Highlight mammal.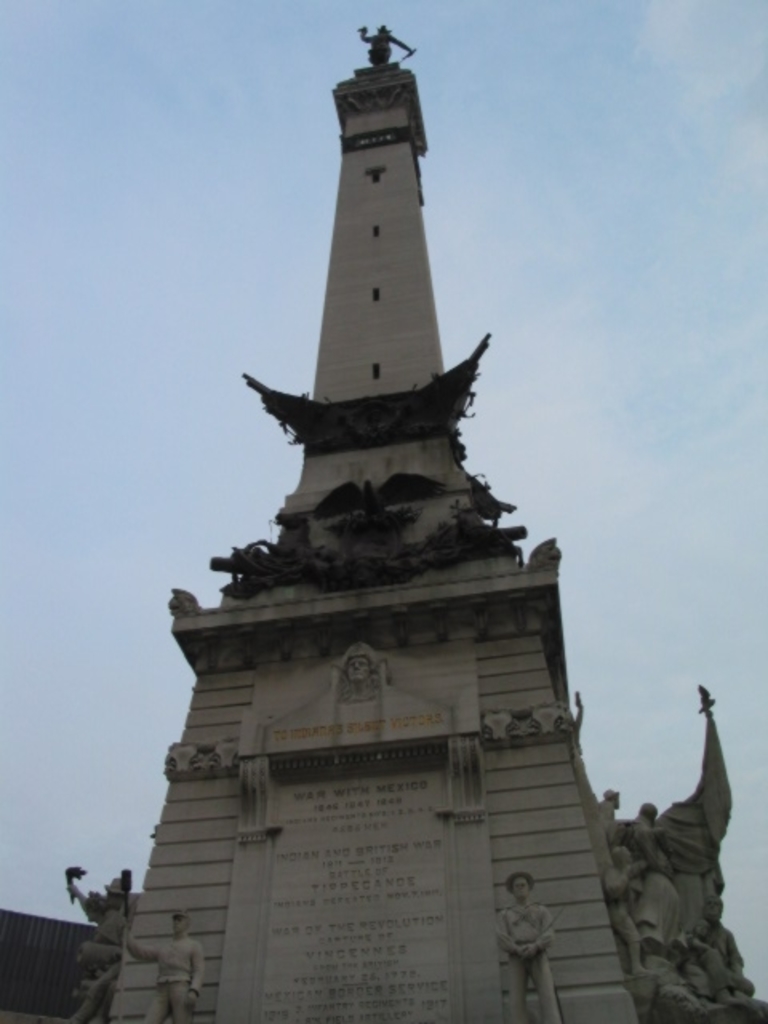
Highlighted region: 338,648,378,699.
